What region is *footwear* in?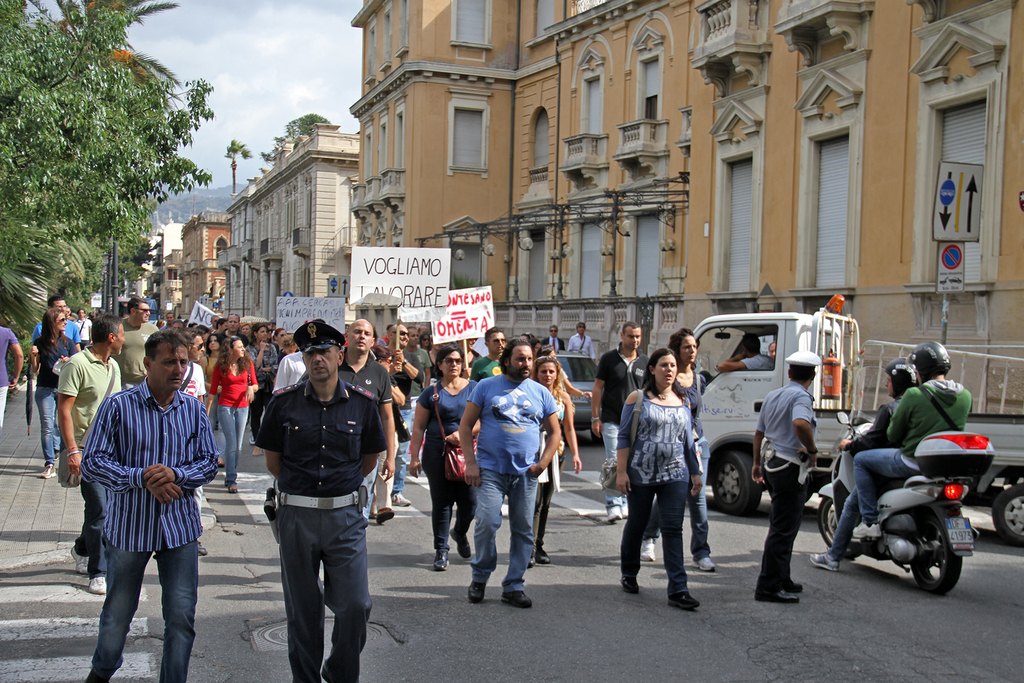
<bbox>72, 546, 92, 575</bbox>.
